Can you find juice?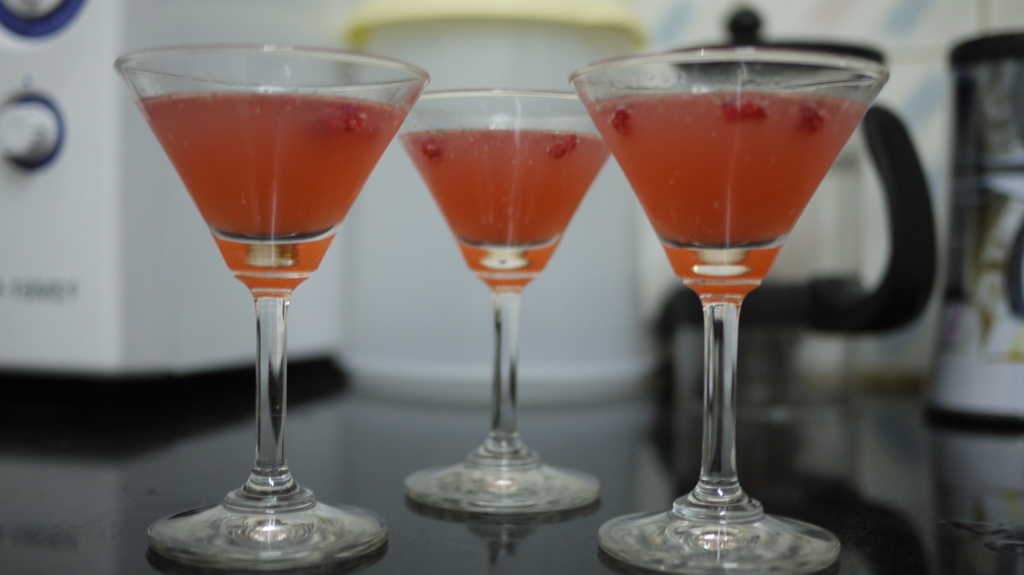
Yes, bounding box: region(585, 89, 877, 294).
